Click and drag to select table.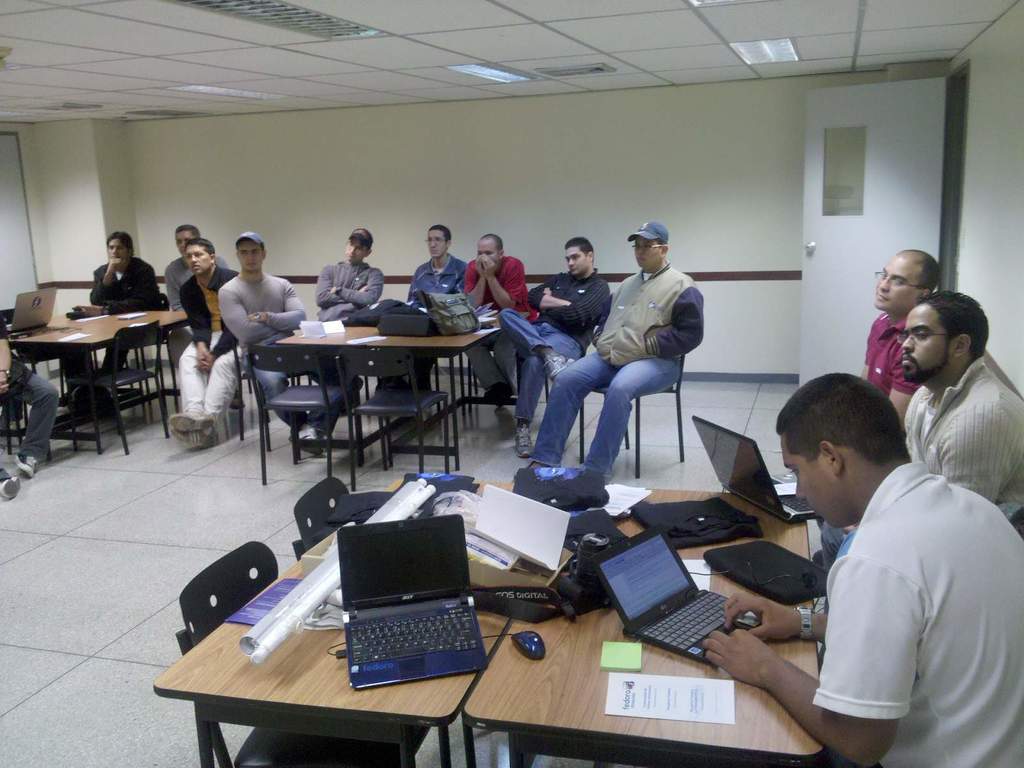
Selection: crop(150, 468, 826, 764).
